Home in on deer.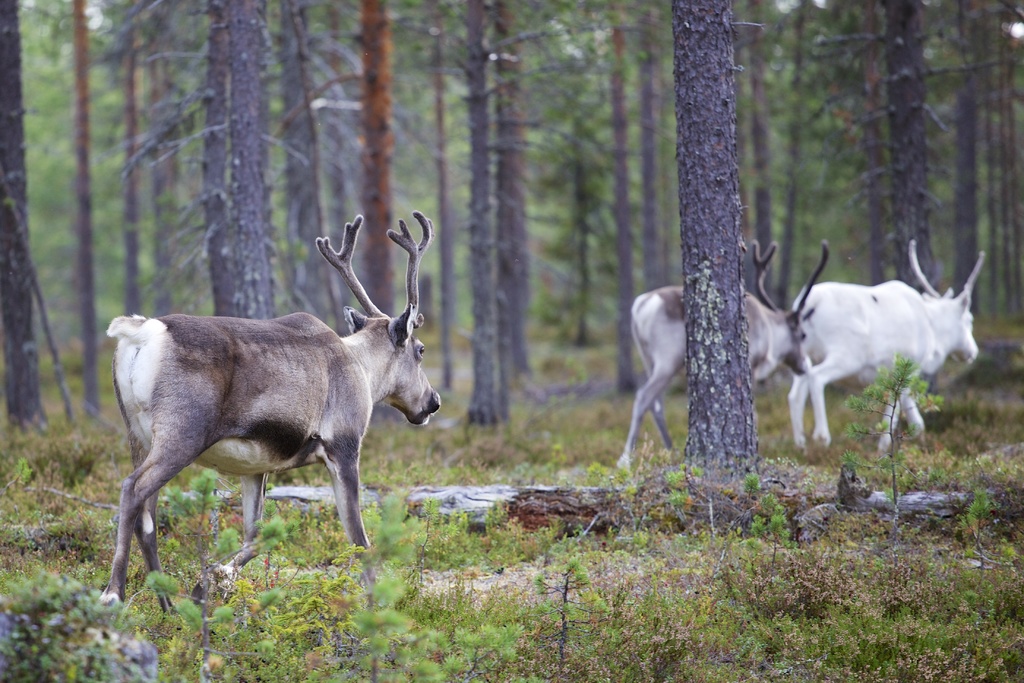
Homed in at locate(614, 238, 828, 477).
